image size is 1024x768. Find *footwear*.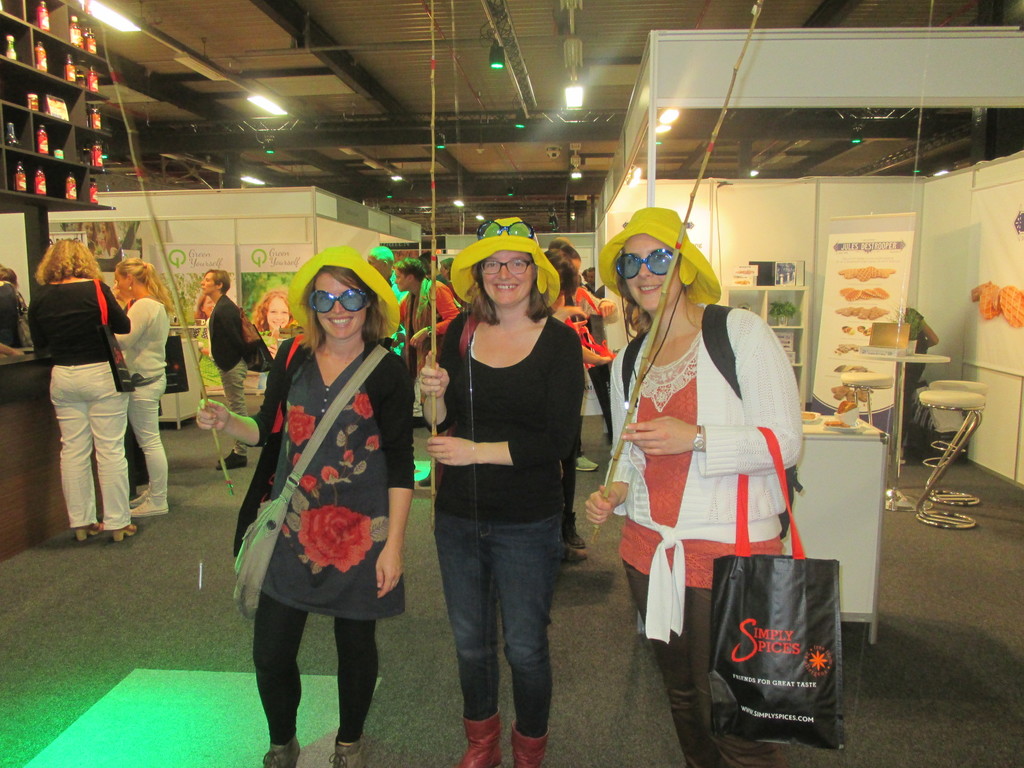
(left=461, top=714, right=504, bottom=767).
